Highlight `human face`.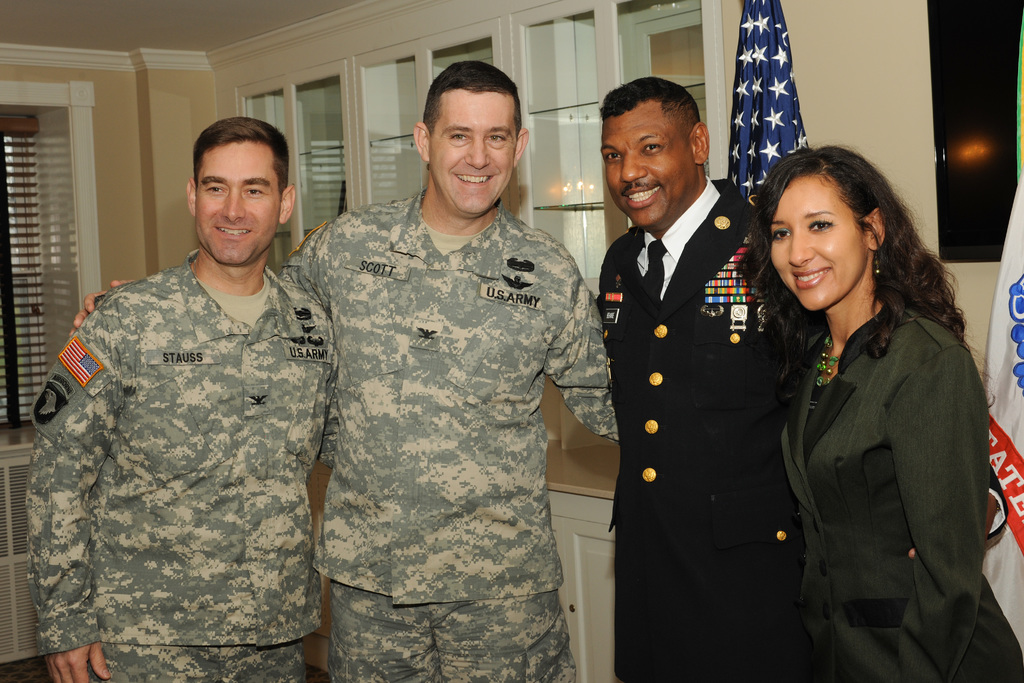
Highlighted region: box(196, 149, 279, 262).
